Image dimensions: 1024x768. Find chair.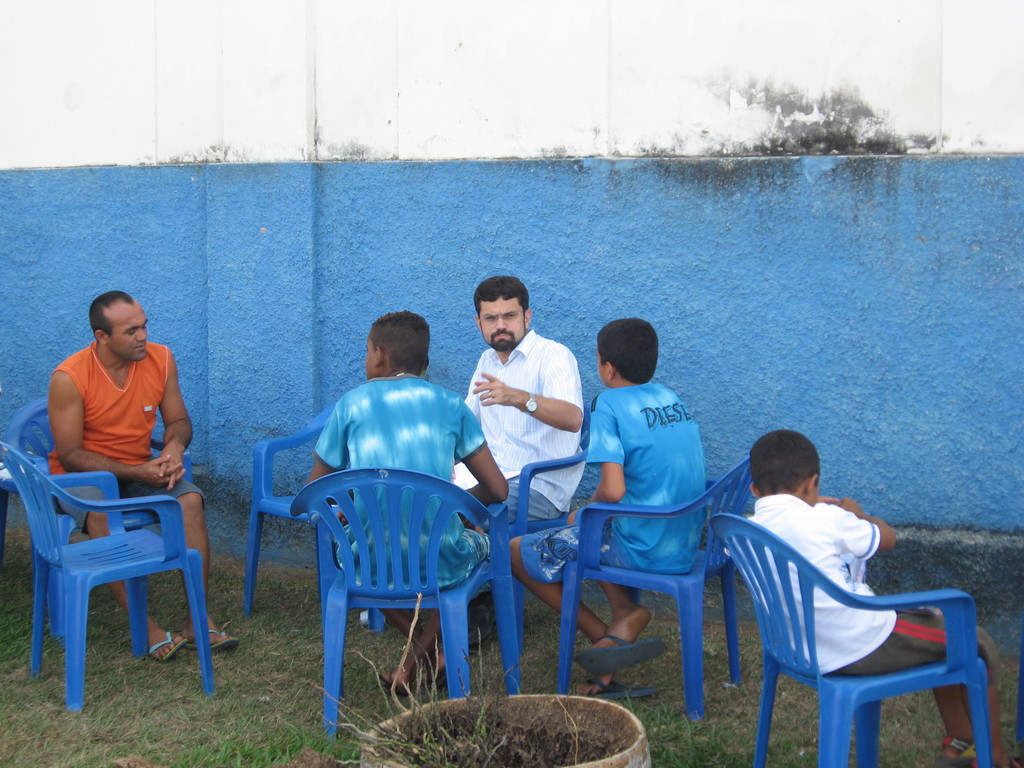
l=0, t=397, r=199, b=646.
